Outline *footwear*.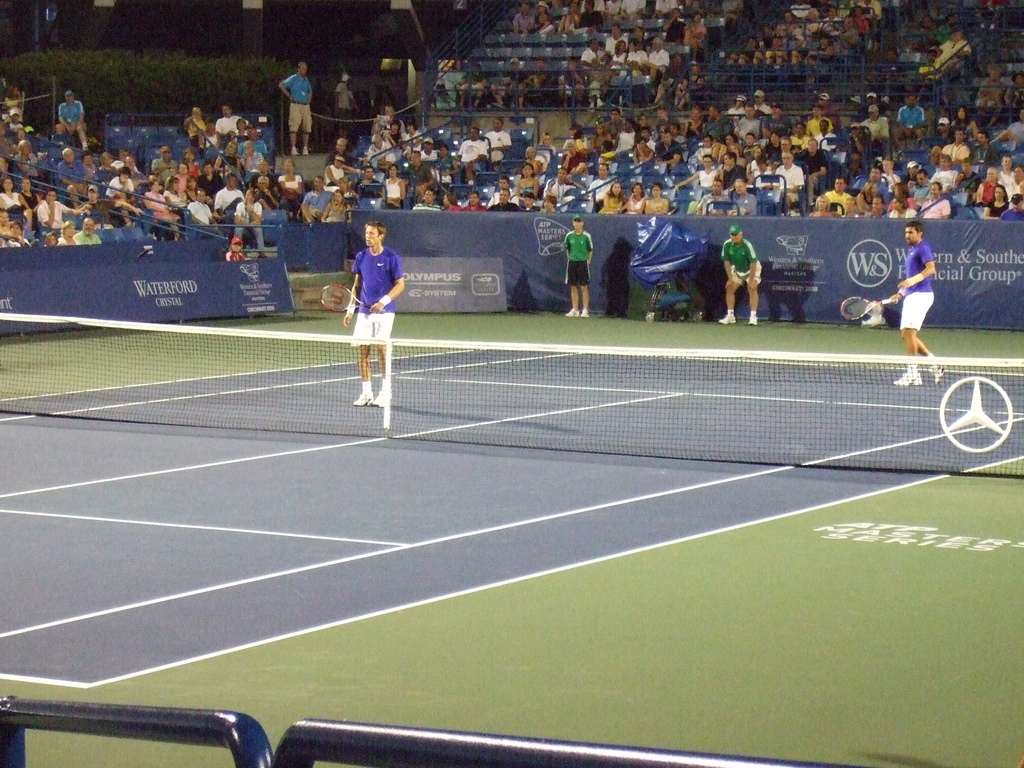
Outline: select_region(717, 314, 735, 324).
